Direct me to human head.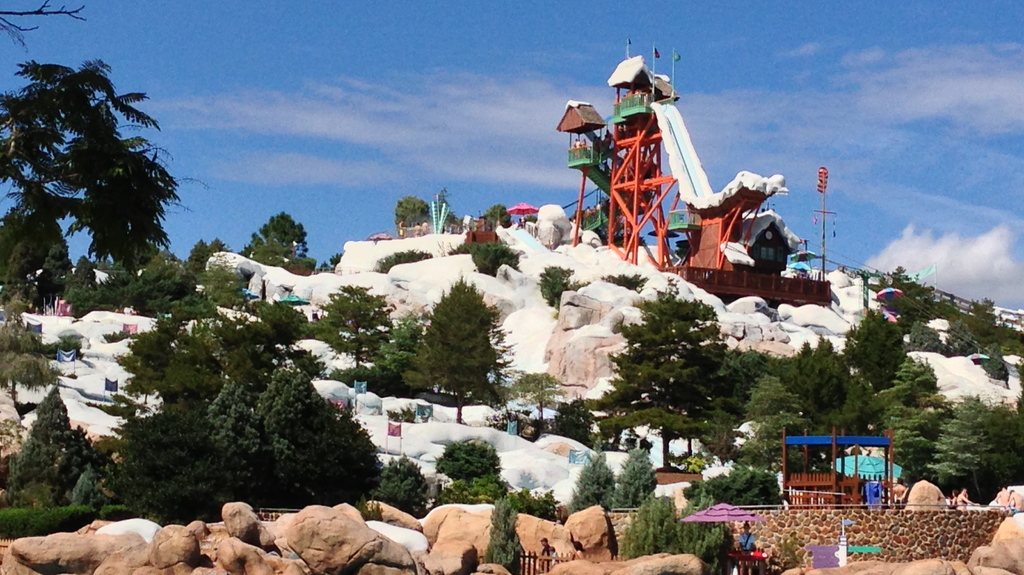
Direction: 740, 521, 749, 527.
